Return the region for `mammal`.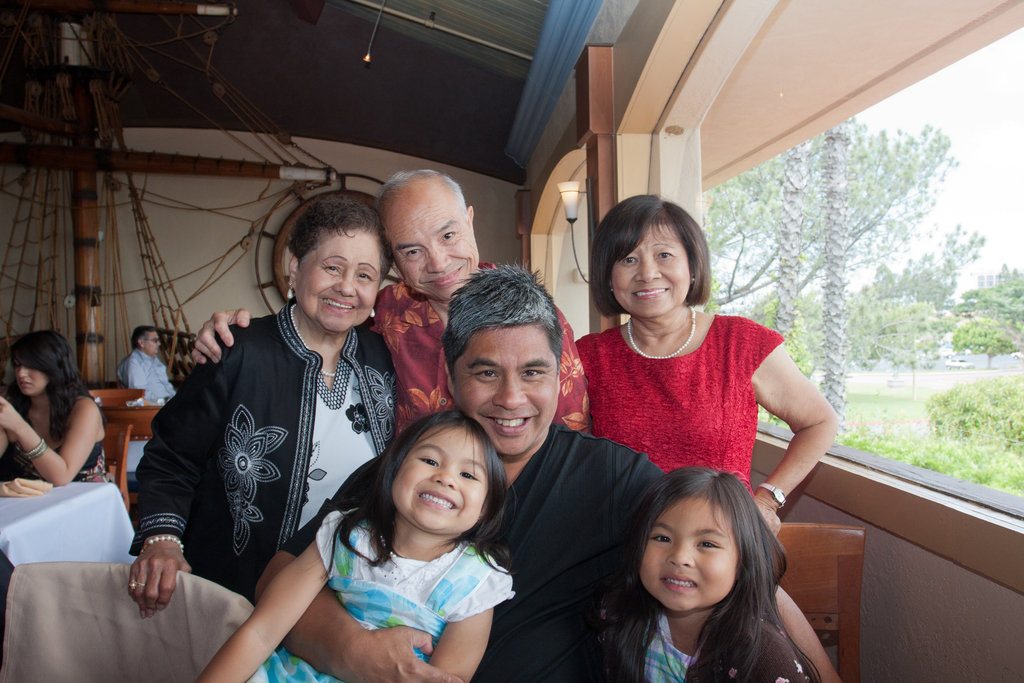
box(118, 323, 176, 404).
